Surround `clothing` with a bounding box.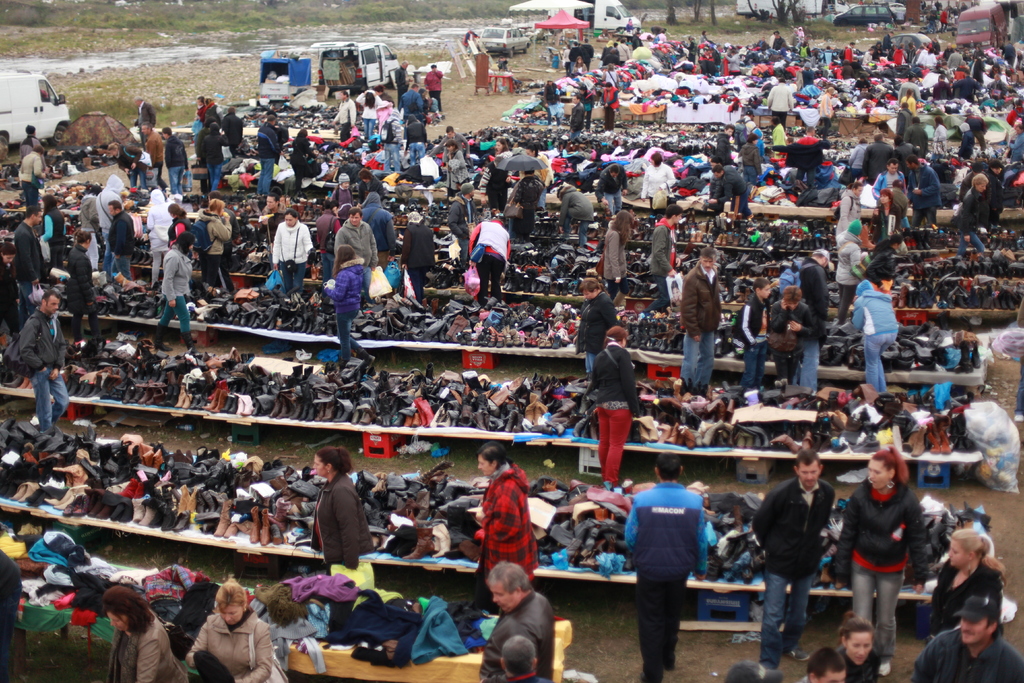
bbox=(477, 584, 559, 682).
